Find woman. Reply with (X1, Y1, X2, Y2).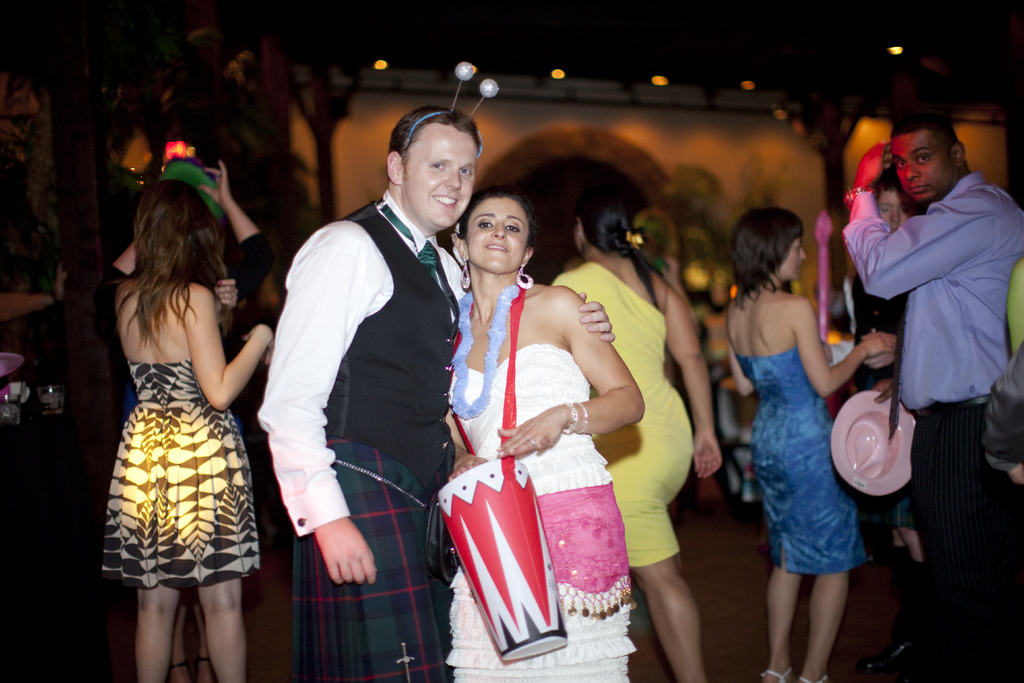
(544, 194, 732, 682).
